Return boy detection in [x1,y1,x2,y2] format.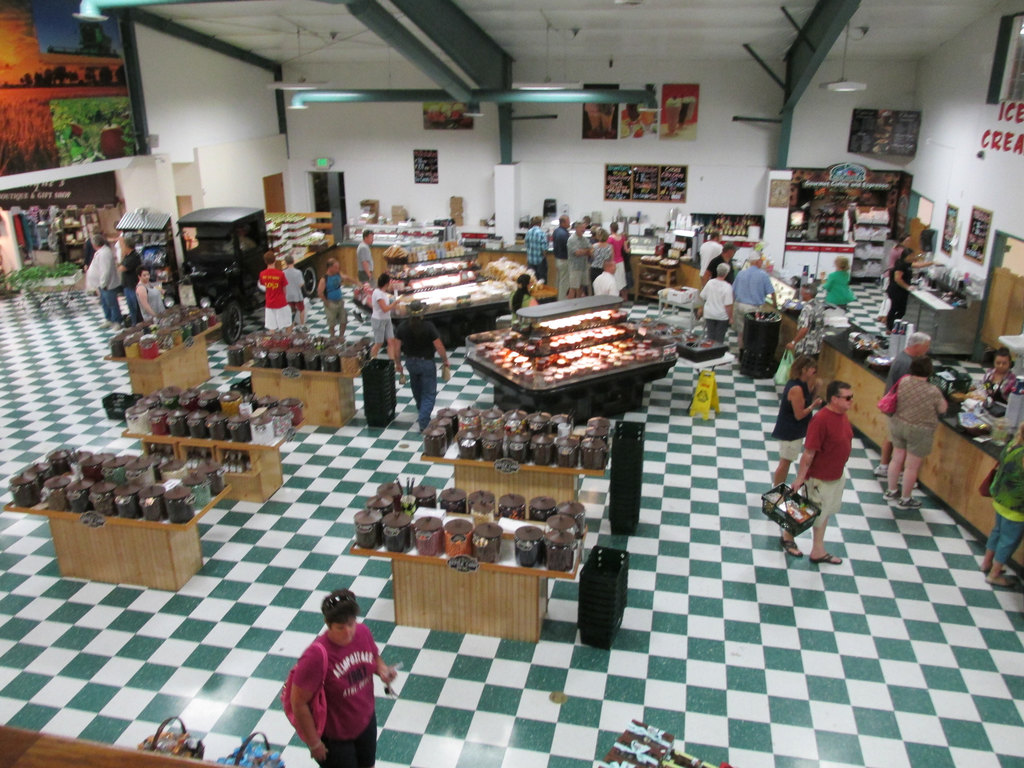
[259,253,291,333].
